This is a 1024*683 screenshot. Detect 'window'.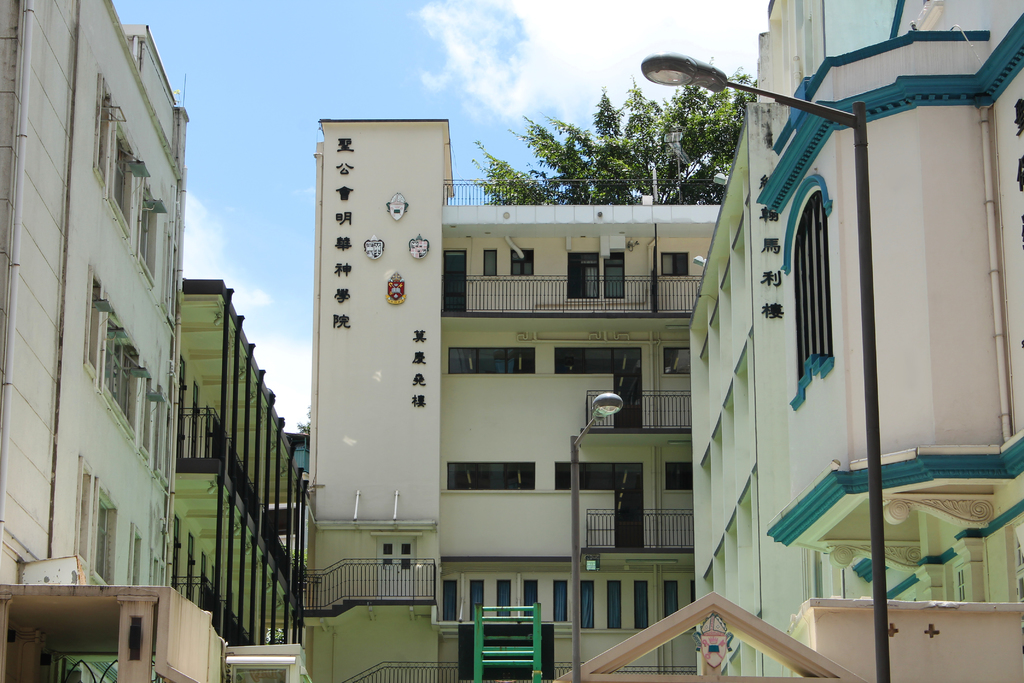
(left=448, top=462, right=538, bottom=493).
